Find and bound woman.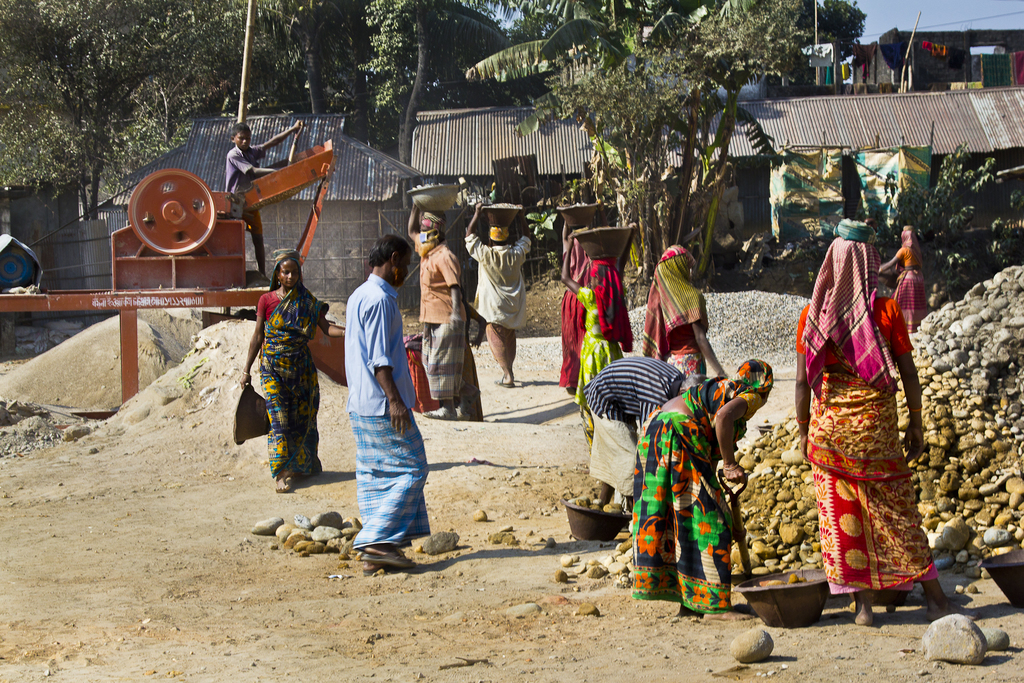
Bound: [628, 355, 778, 616].
